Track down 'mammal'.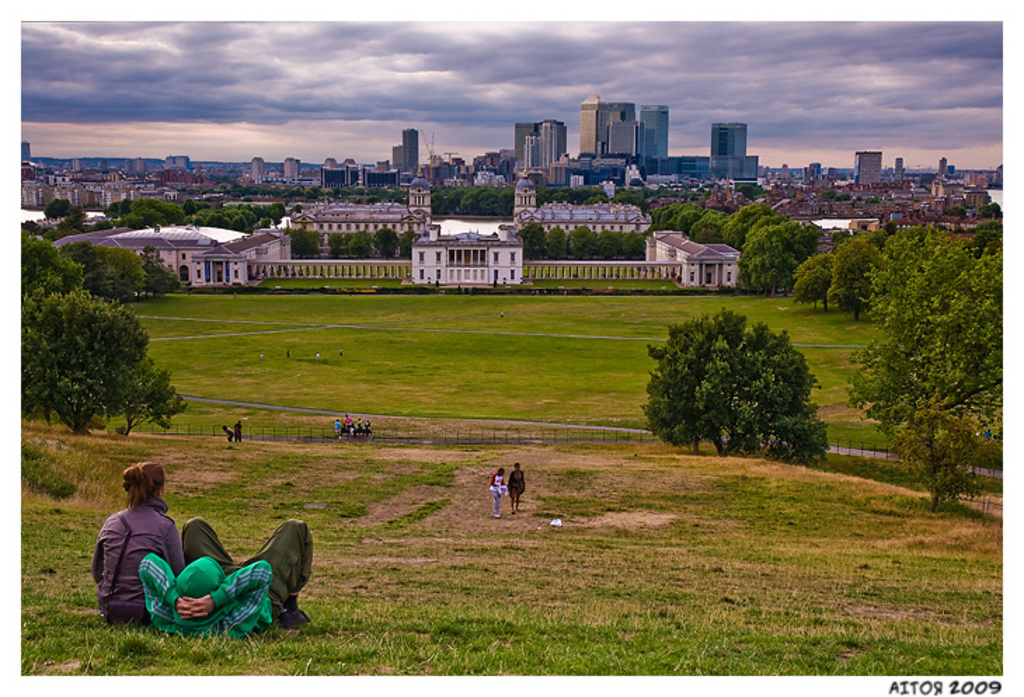
Tracked to 234, 418, 247, 443.
